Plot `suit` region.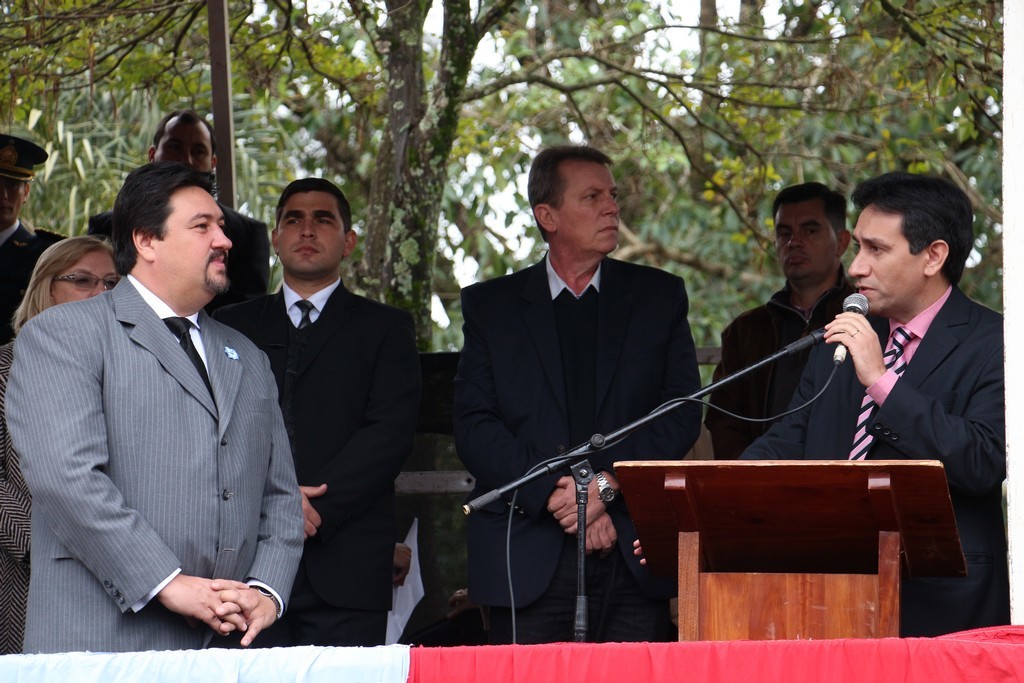
Plotted at <region>446, 248, 700, 646</region>.
